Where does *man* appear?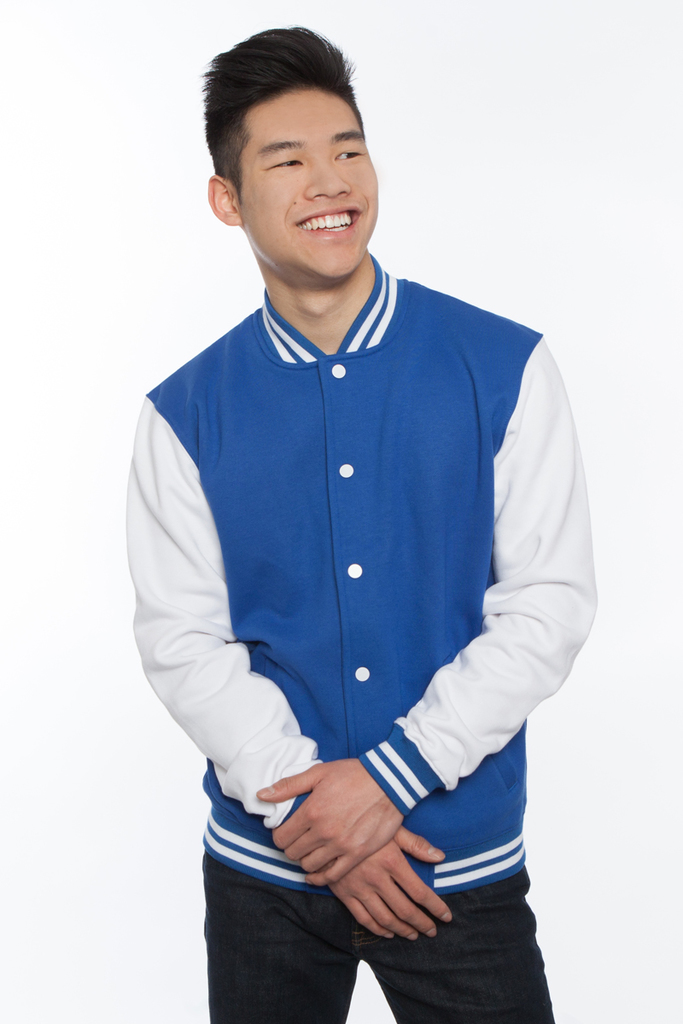
Appears at 114,44,609,983.
